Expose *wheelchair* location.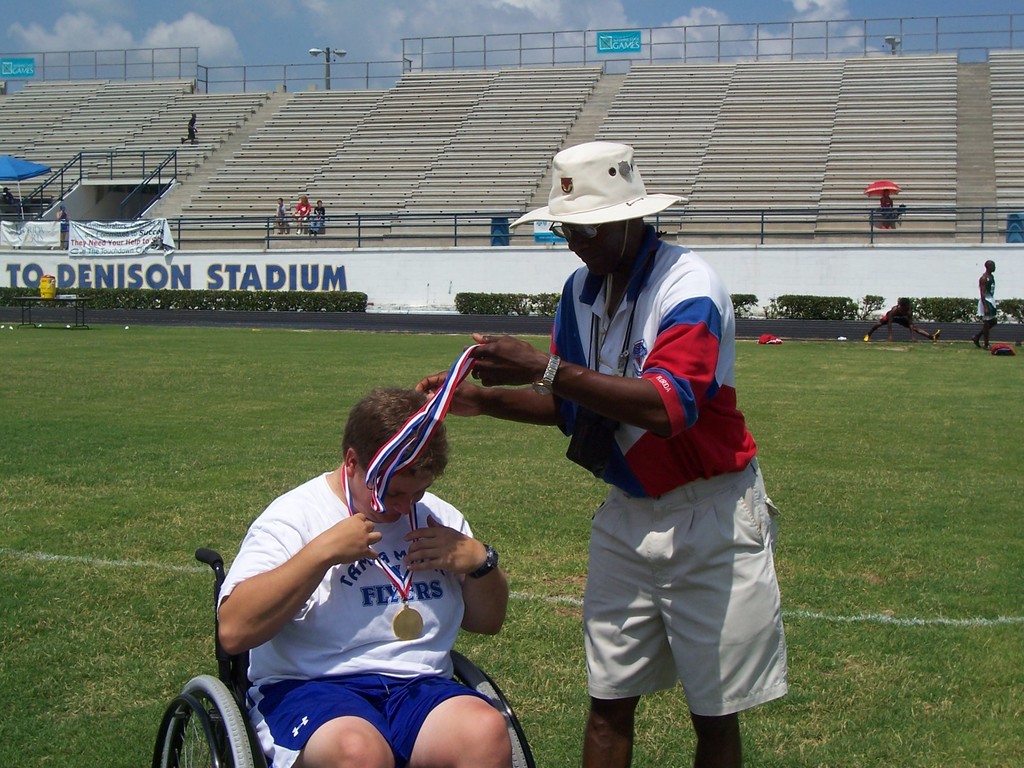
Exposed at [192, 488, 518, 762].
